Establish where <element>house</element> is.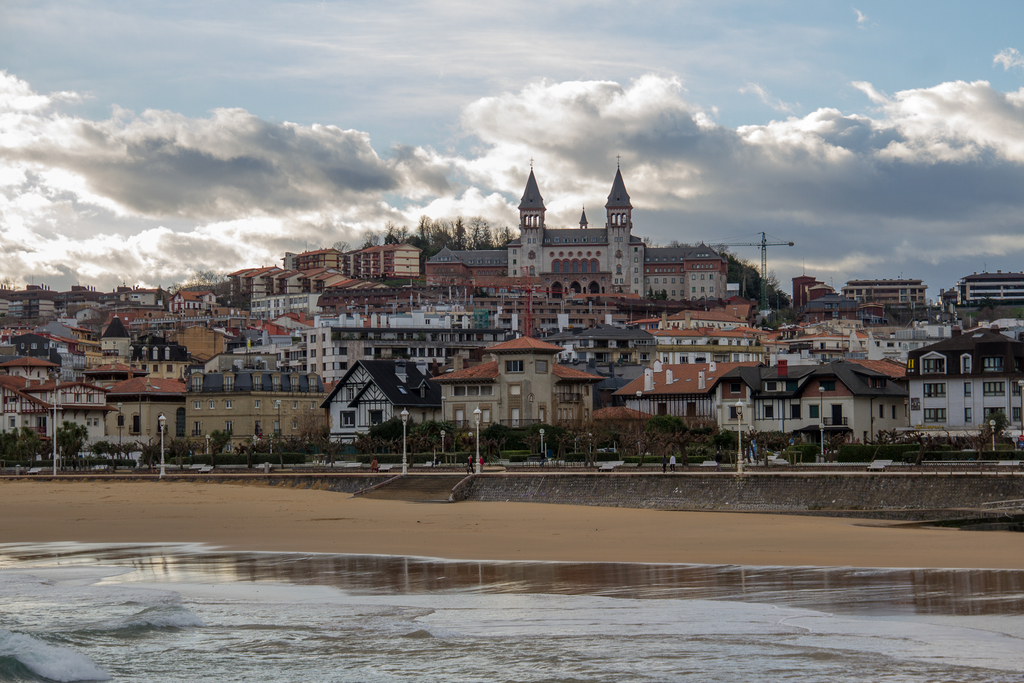
Established at select_region(729, 375, 774, 432).
